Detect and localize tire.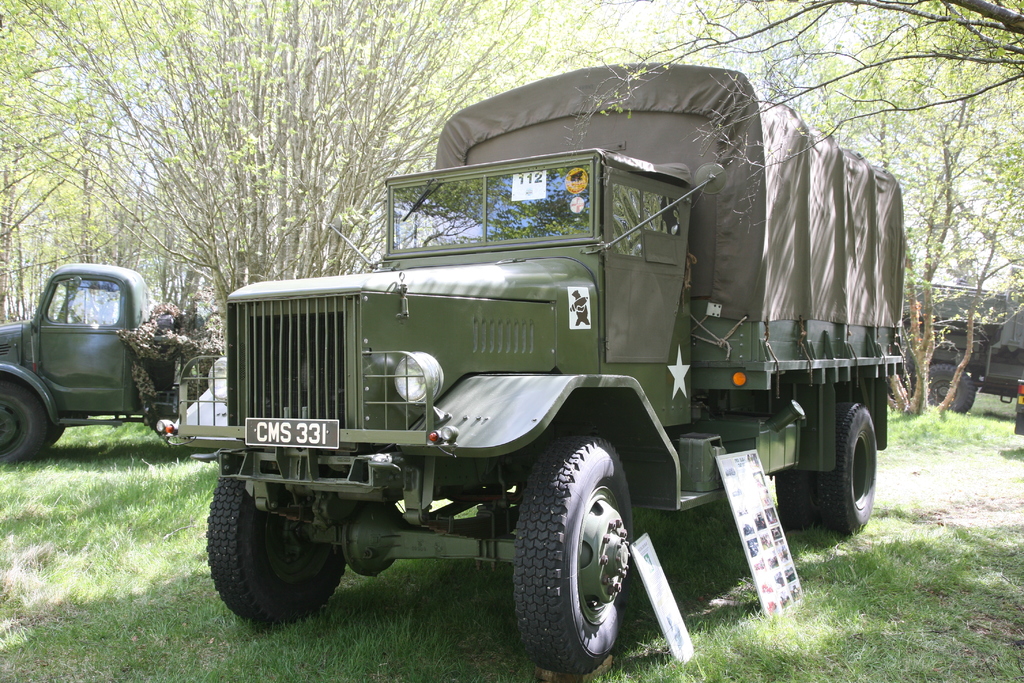
Localized at [left=924, top=360, right=978, bottom=410].
